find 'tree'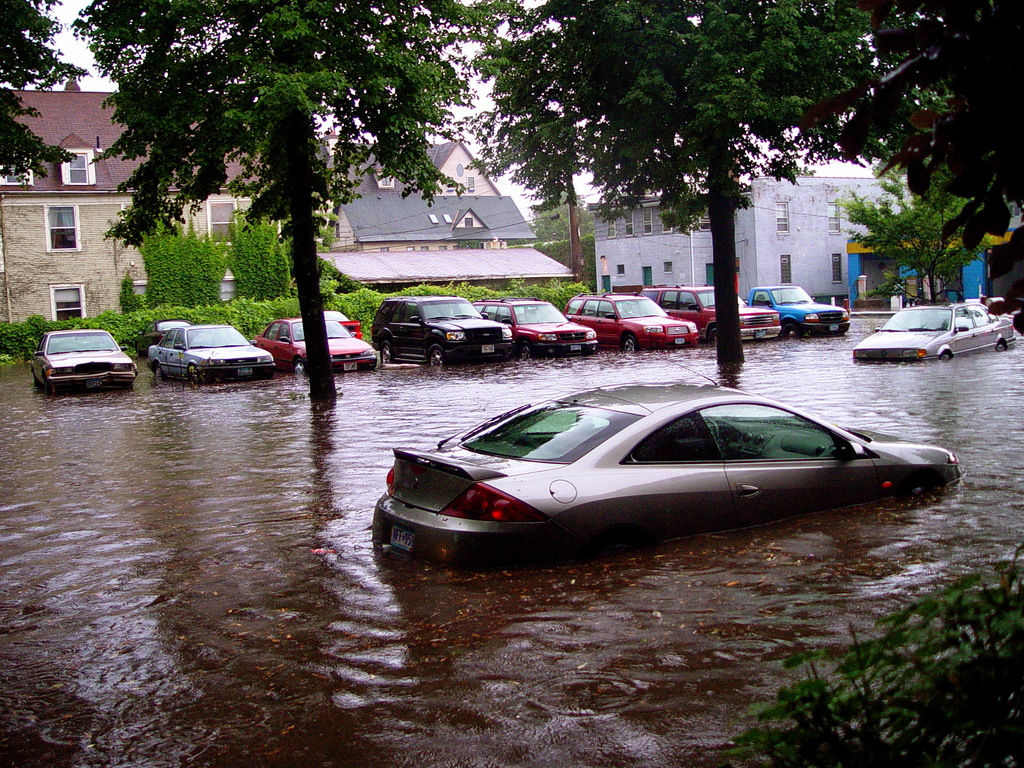
bbox=[528, 186, 602, 282]
